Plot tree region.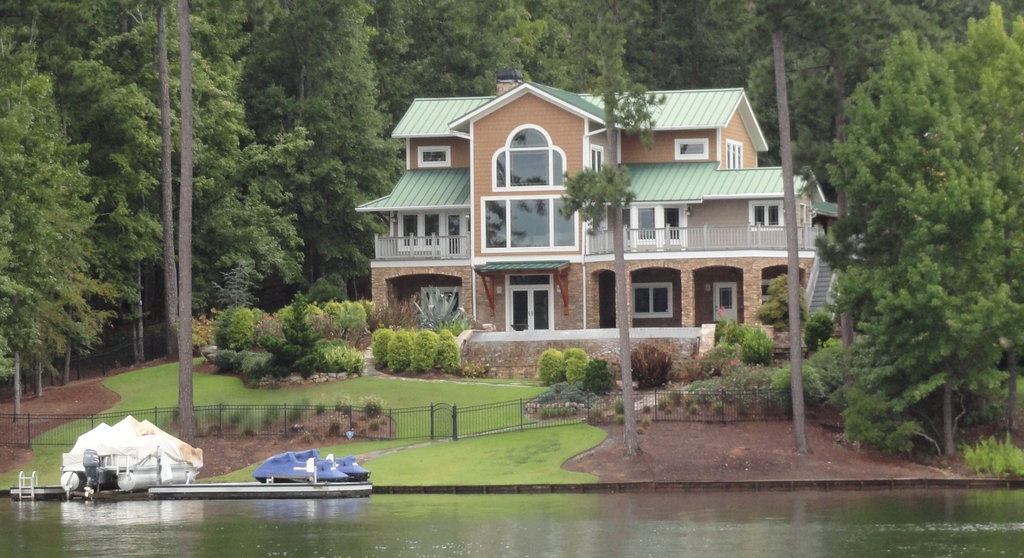
Plotted at x1=508 y1=0 x2=669 y2=454.
